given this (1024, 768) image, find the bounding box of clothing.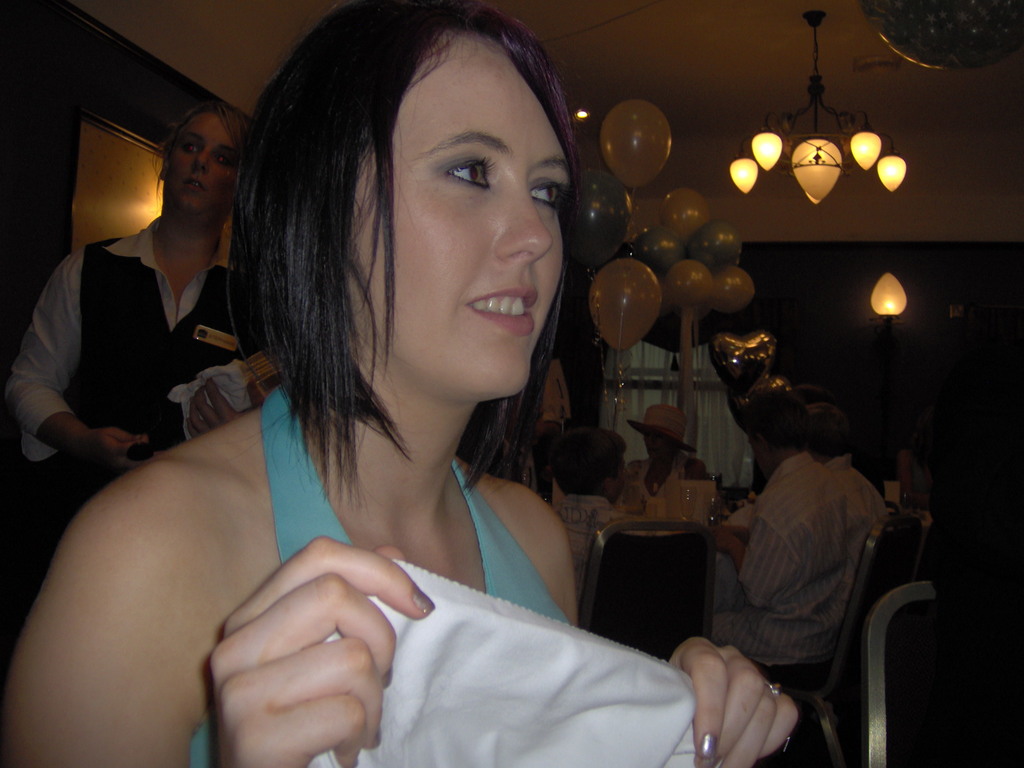
crop(622, 451, 688, 509).
